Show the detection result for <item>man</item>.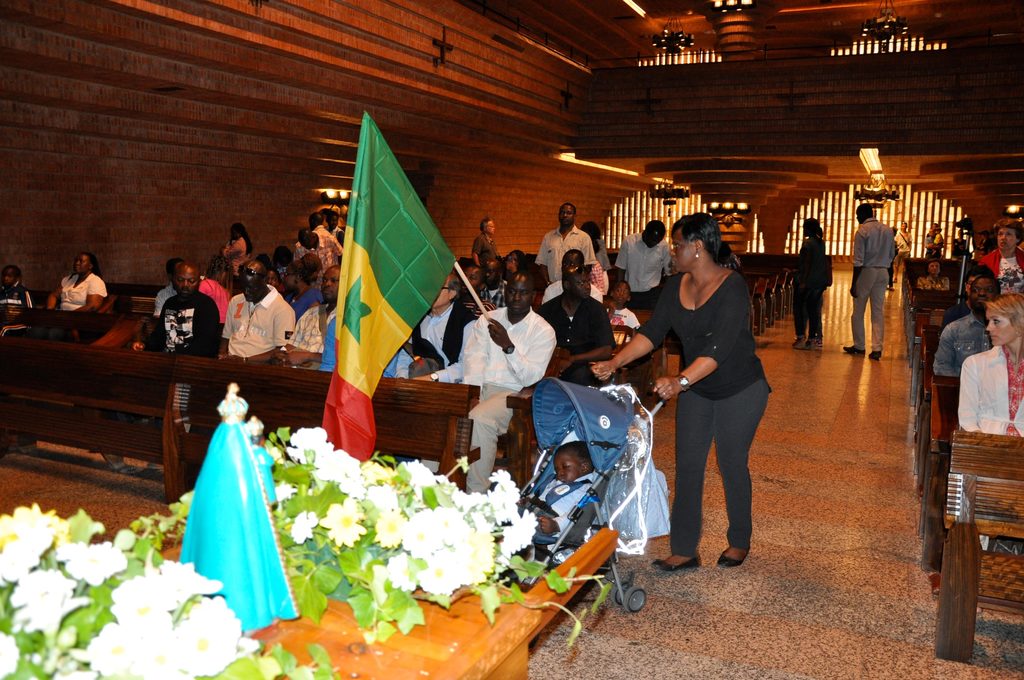
rect(935, 271, 1007, 382).
